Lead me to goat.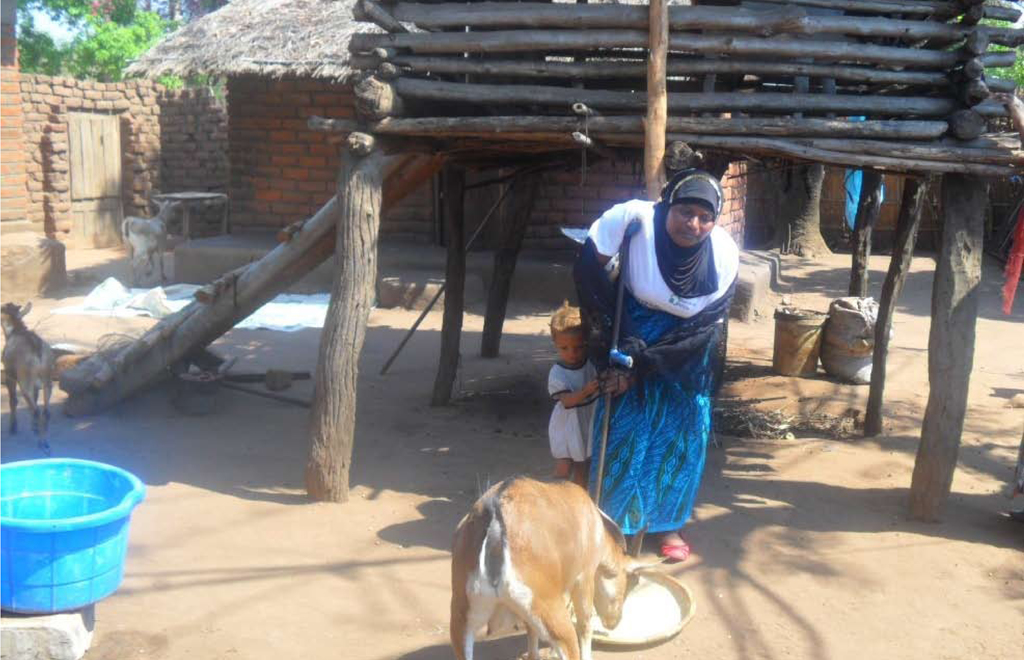
Lead to {"x1": 451, "y1": 476, "x2": 672, "y2": 659}.
